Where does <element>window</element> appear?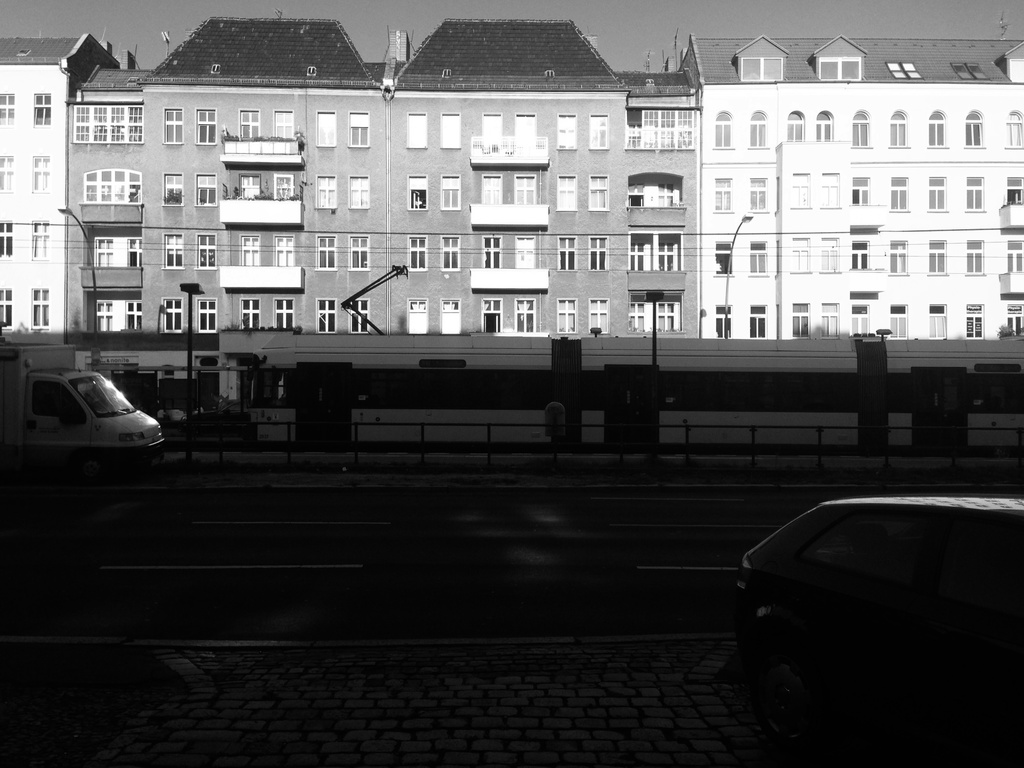
Appears at rect(852, 303, 868, 337).
